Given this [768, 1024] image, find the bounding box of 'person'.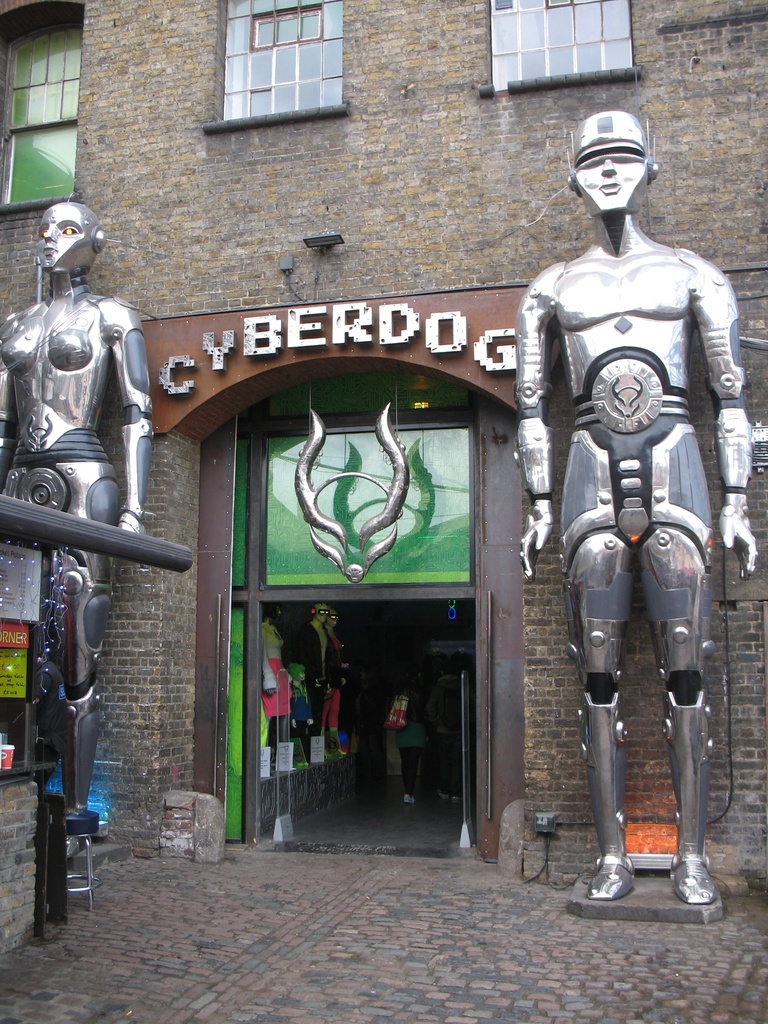
515, 104, 759, 904.
